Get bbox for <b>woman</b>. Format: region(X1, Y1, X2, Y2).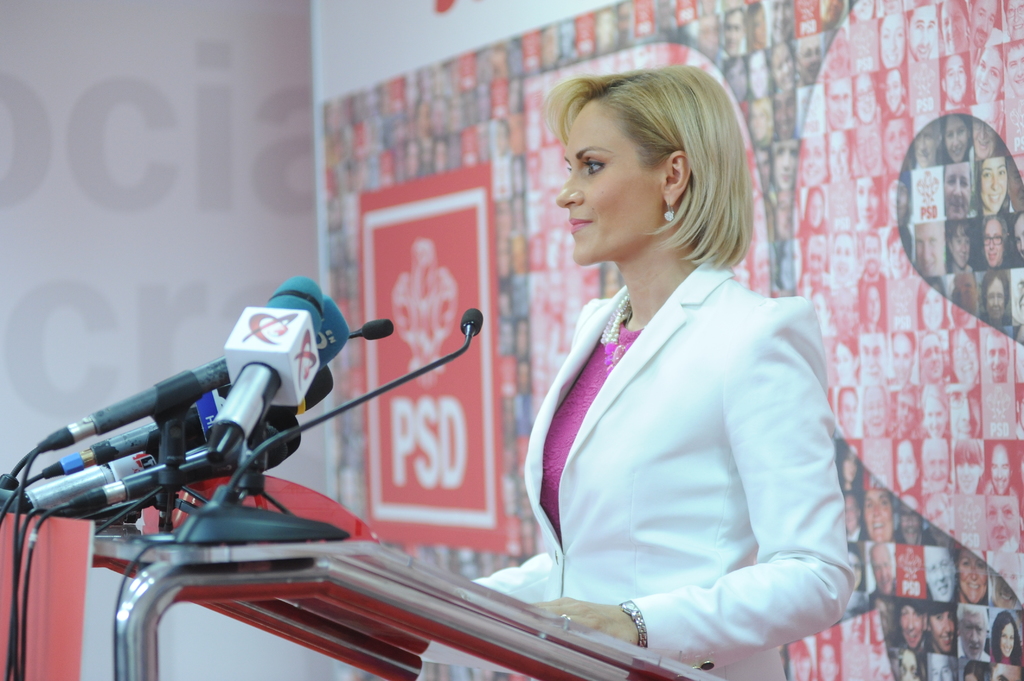
region(957, 548, 990, 603).
